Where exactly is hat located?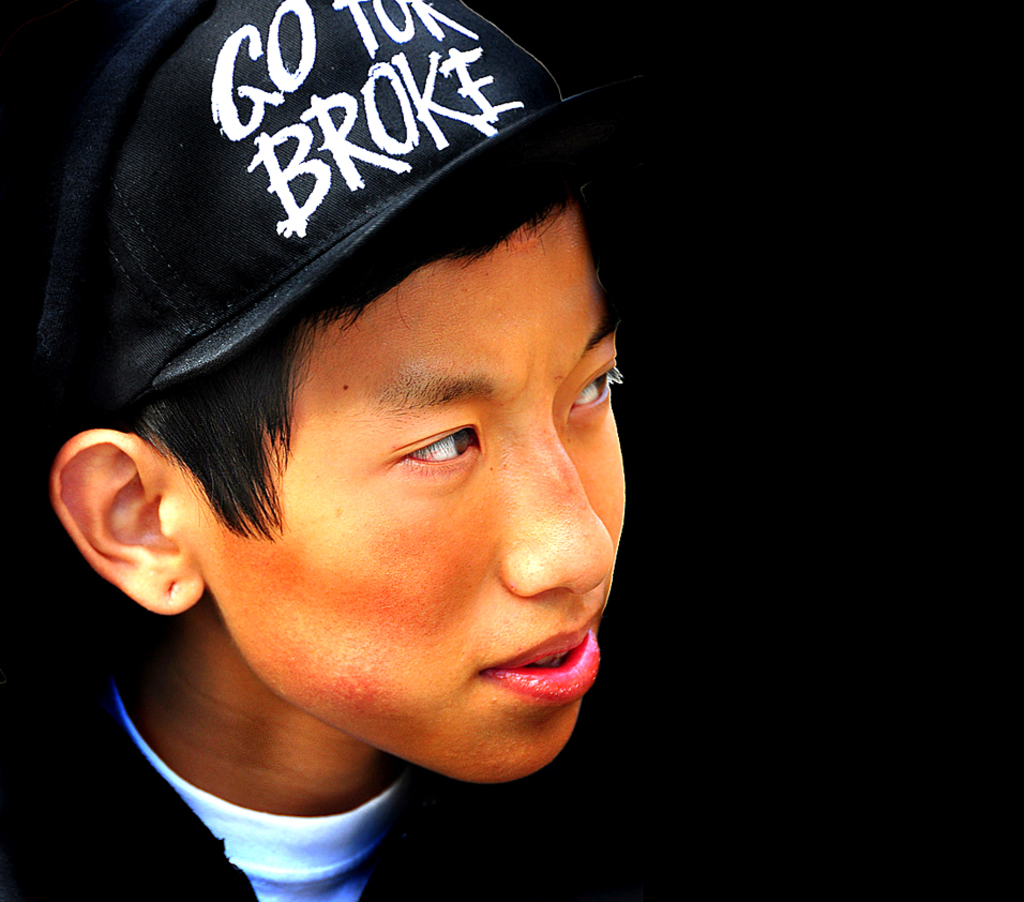
Its bounding box is box=[67, 0, 653, 430].
